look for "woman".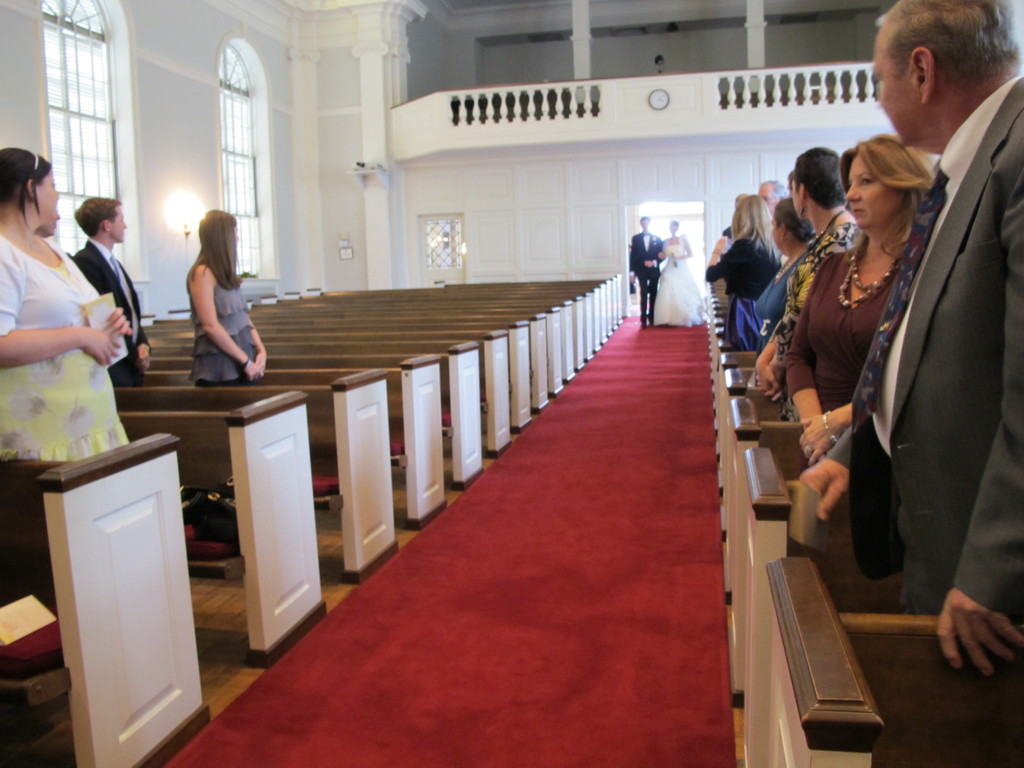
Found: [783, 134, 941, 480].
